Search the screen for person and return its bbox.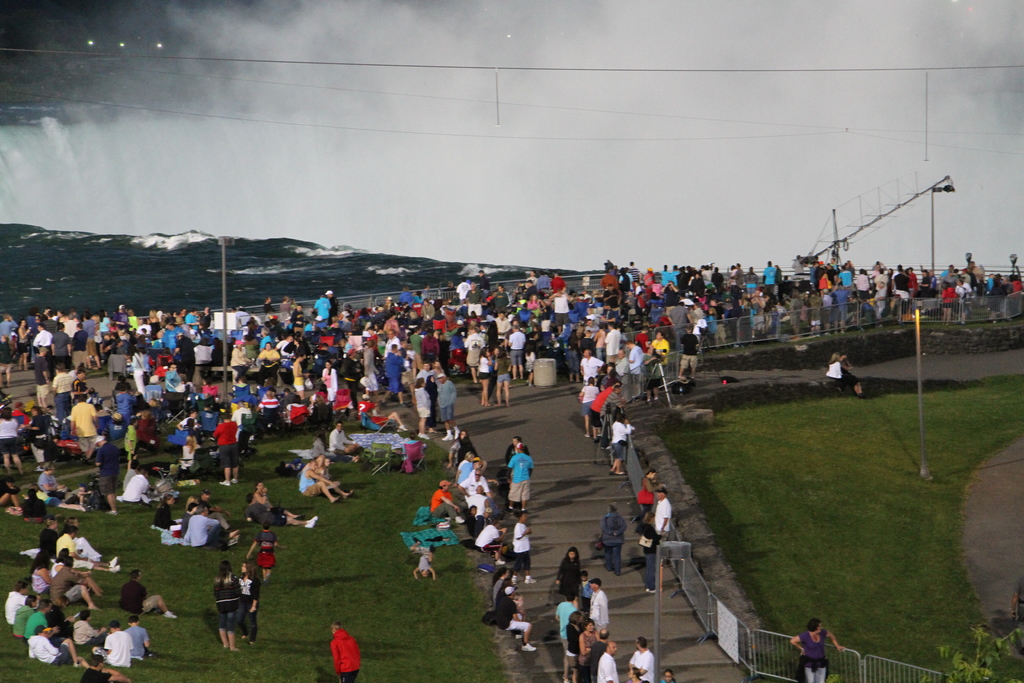
Found: bbox=(115, 566, 181, 619).
